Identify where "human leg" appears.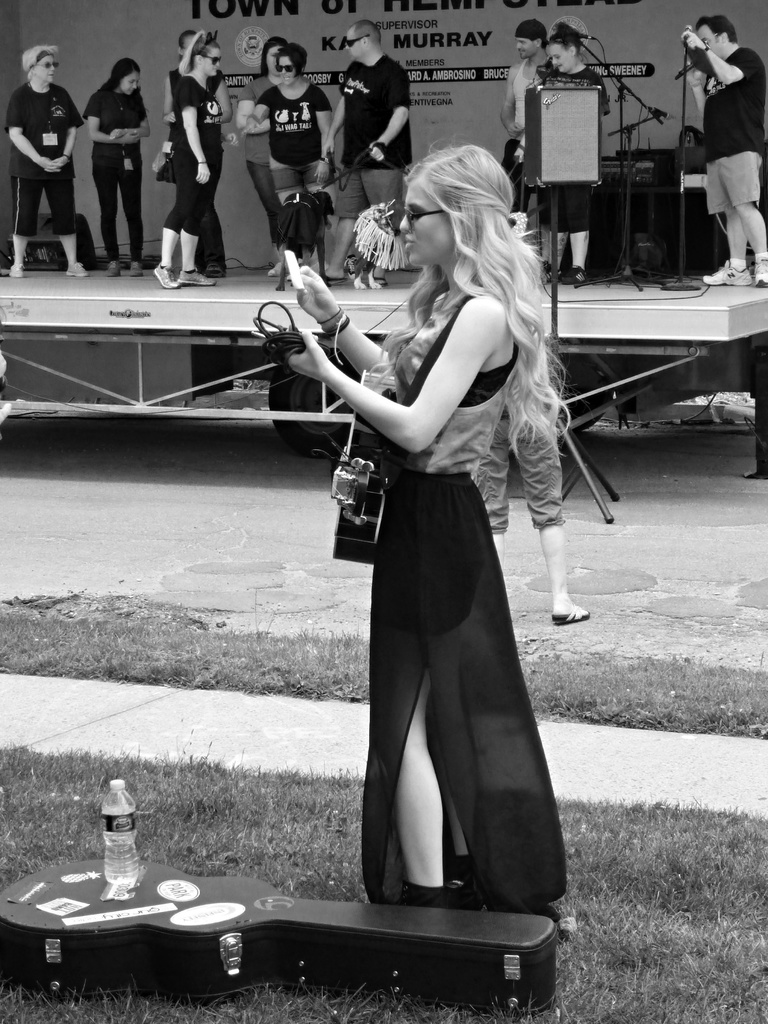
Appears at (x1=314, y1=172, x2=370, y2=279).
